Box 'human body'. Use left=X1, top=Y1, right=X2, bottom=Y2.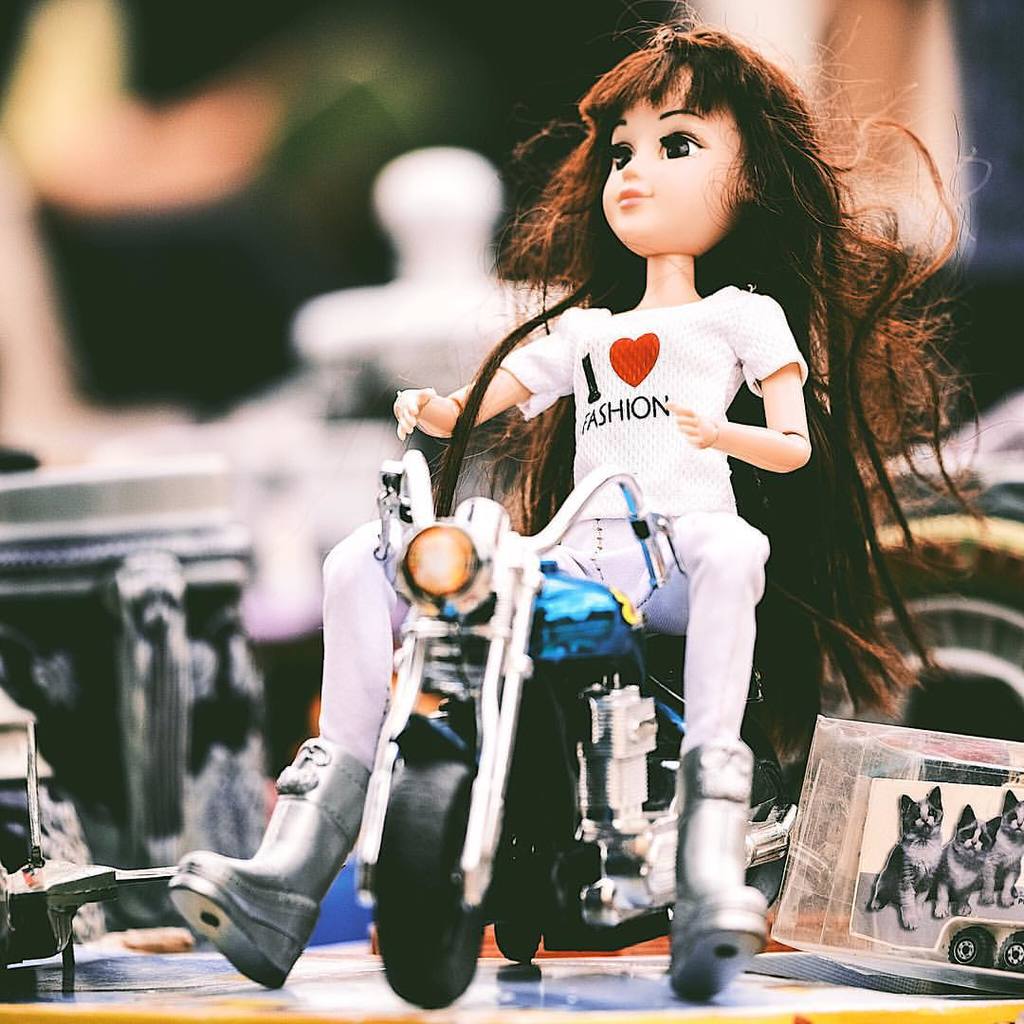
left=380, top=34, right=823, bottom=1015.
